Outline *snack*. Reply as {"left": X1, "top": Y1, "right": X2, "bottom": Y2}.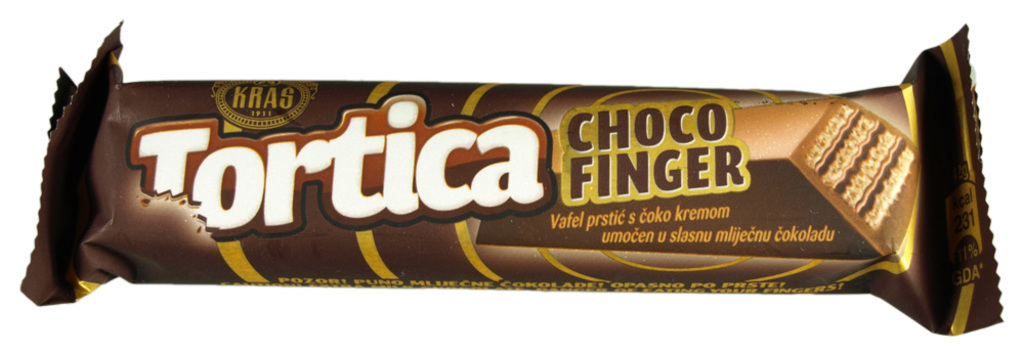
{"left": 13, "top": 57, "right": 992, "bottom": 297}.
